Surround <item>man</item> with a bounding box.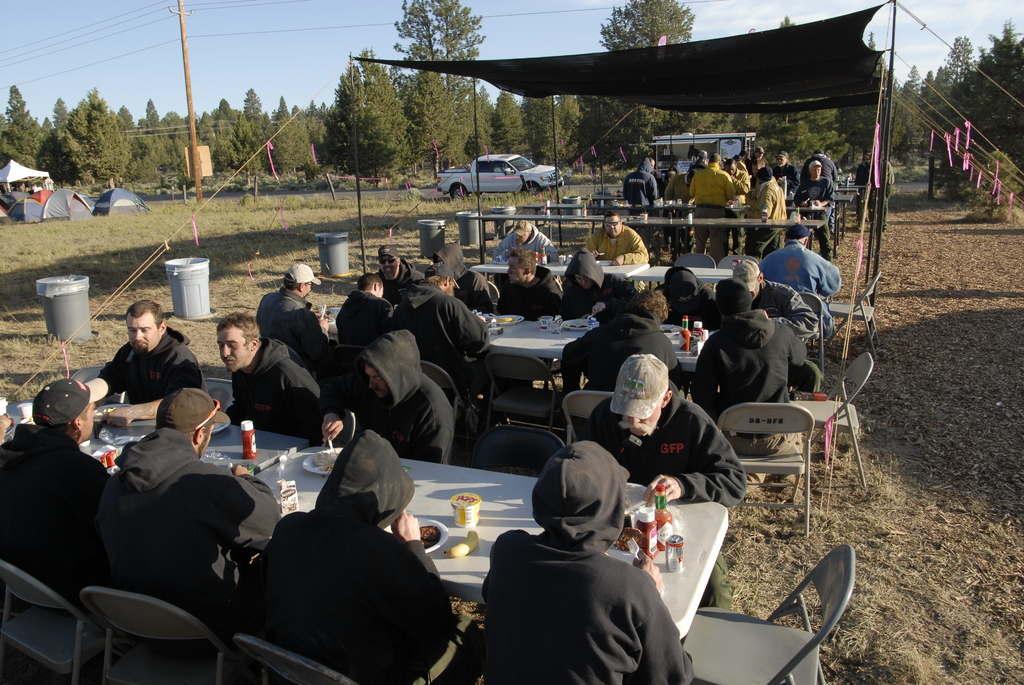
BBox(584, 213, 650, 268).
